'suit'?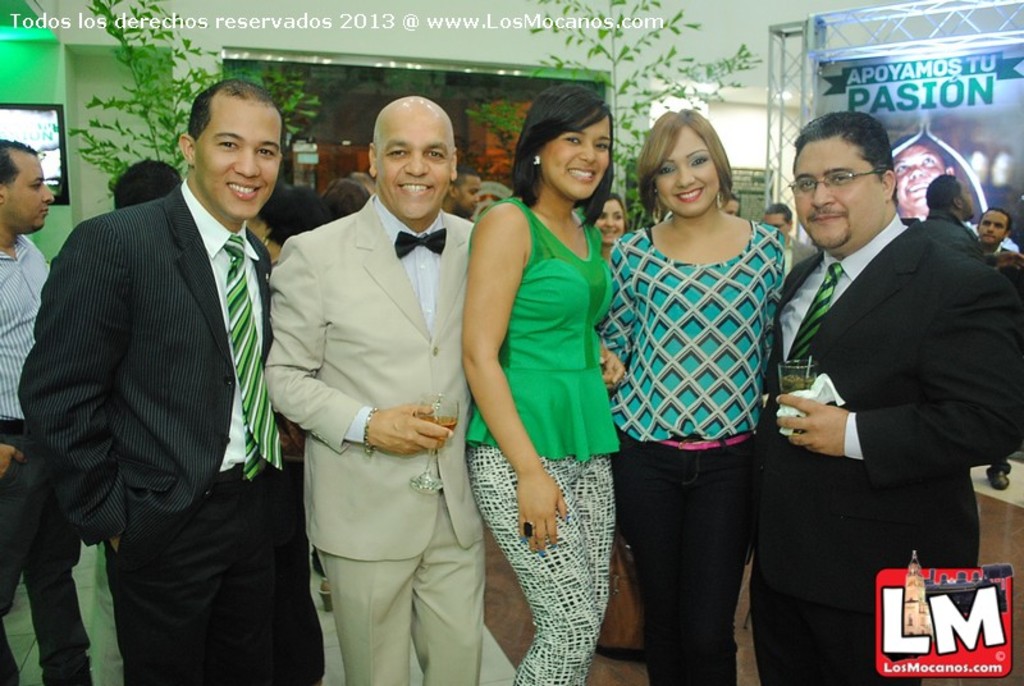
[left=266, top=79, right=511, bottom=685]
